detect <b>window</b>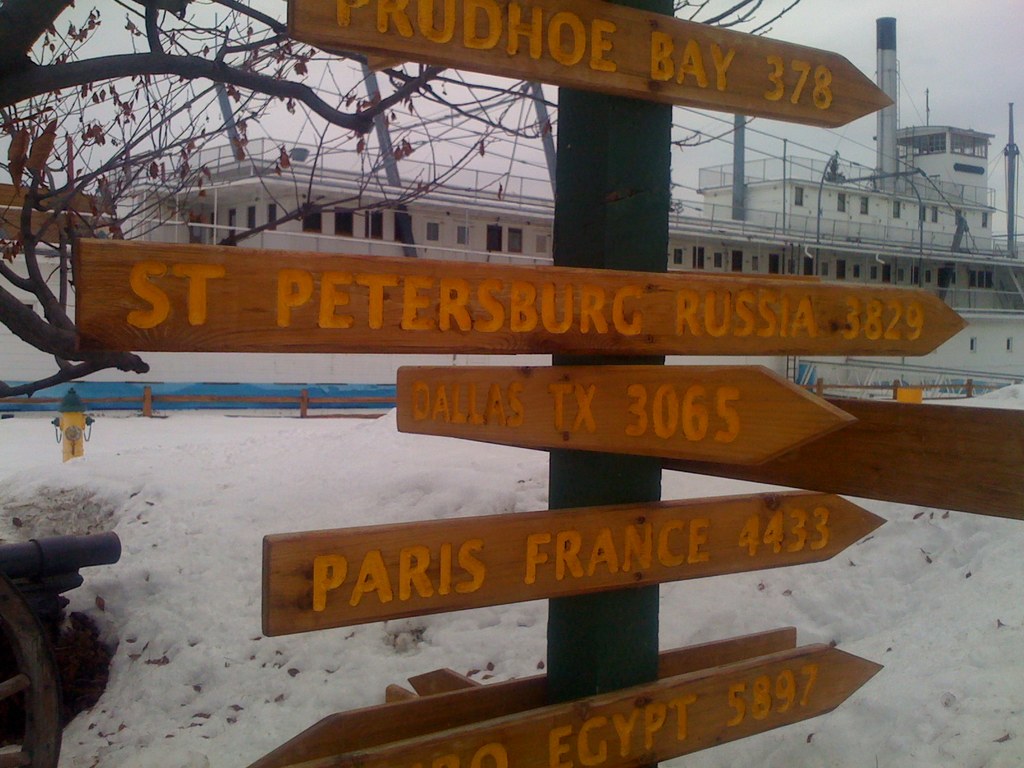
<region>751, 257, 758, 269</region>
